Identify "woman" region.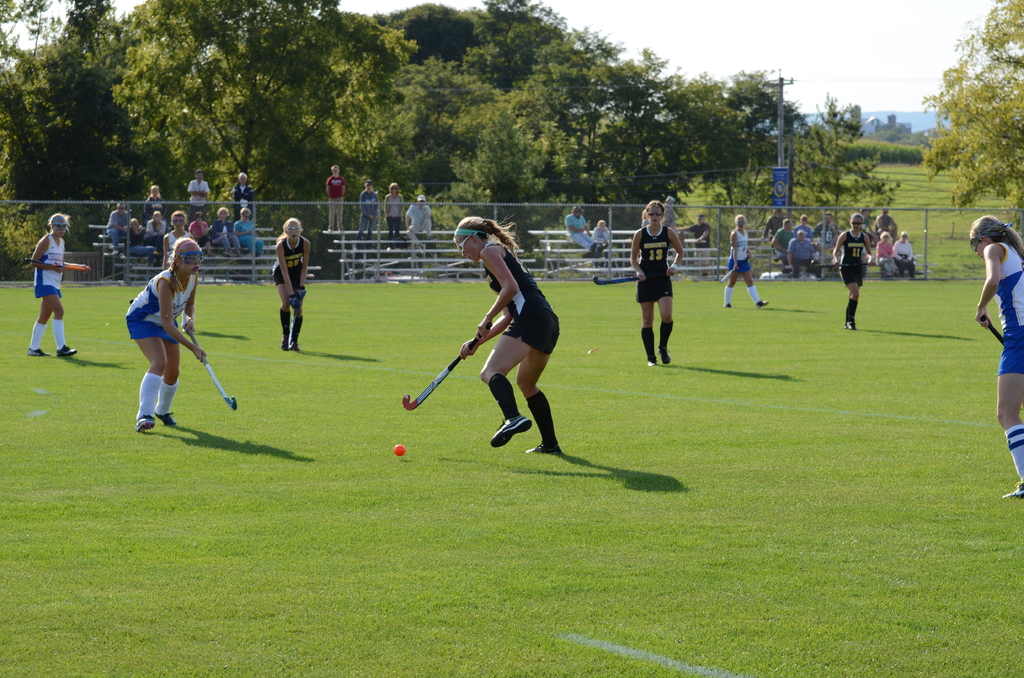
Region: crop(833, 216, 872, 328).
